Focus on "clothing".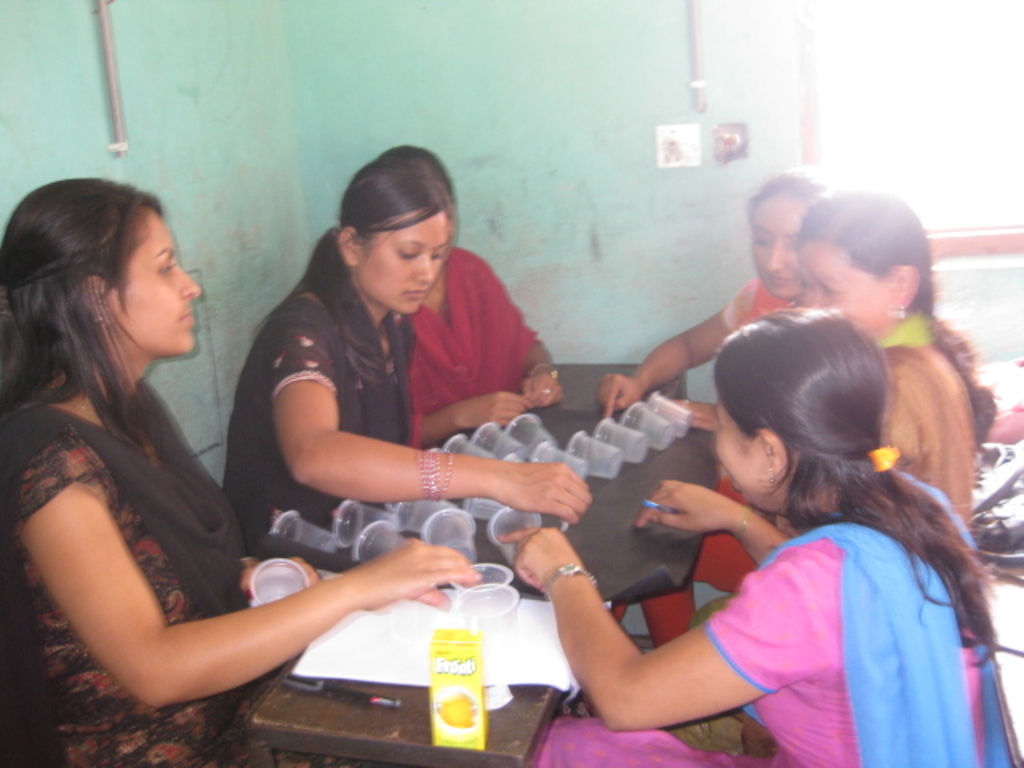
Focused at 610, 278, 800, 648.
